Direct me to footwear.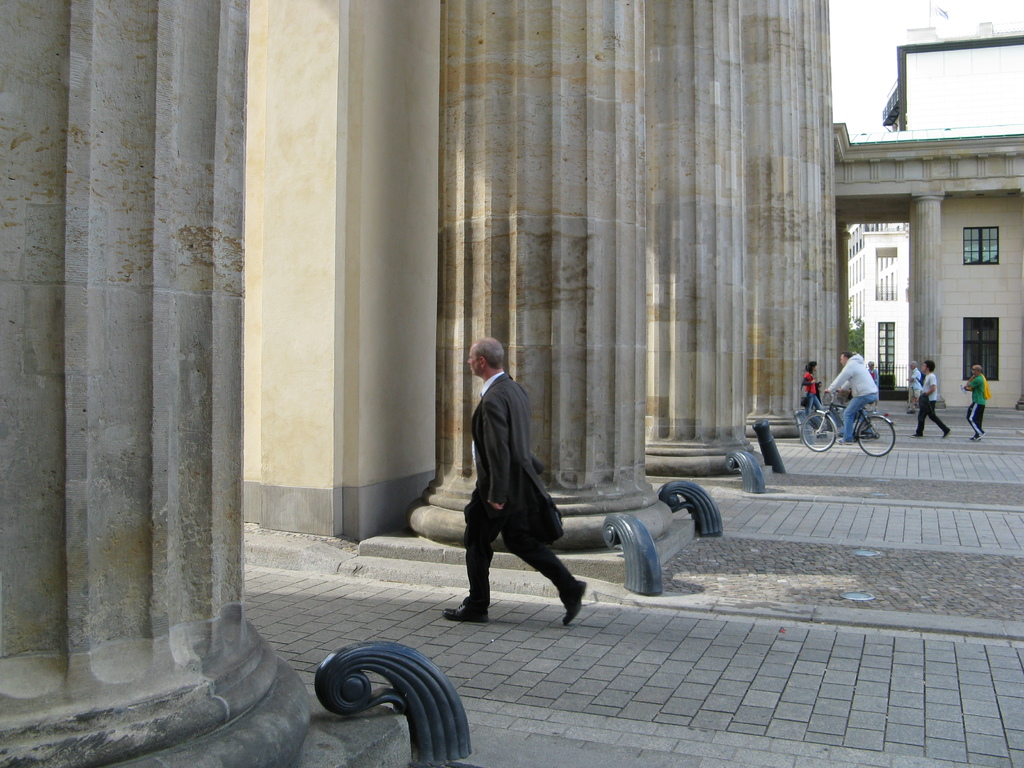
Direction: (x1=442, y1=596, x2=492, y2=621).
